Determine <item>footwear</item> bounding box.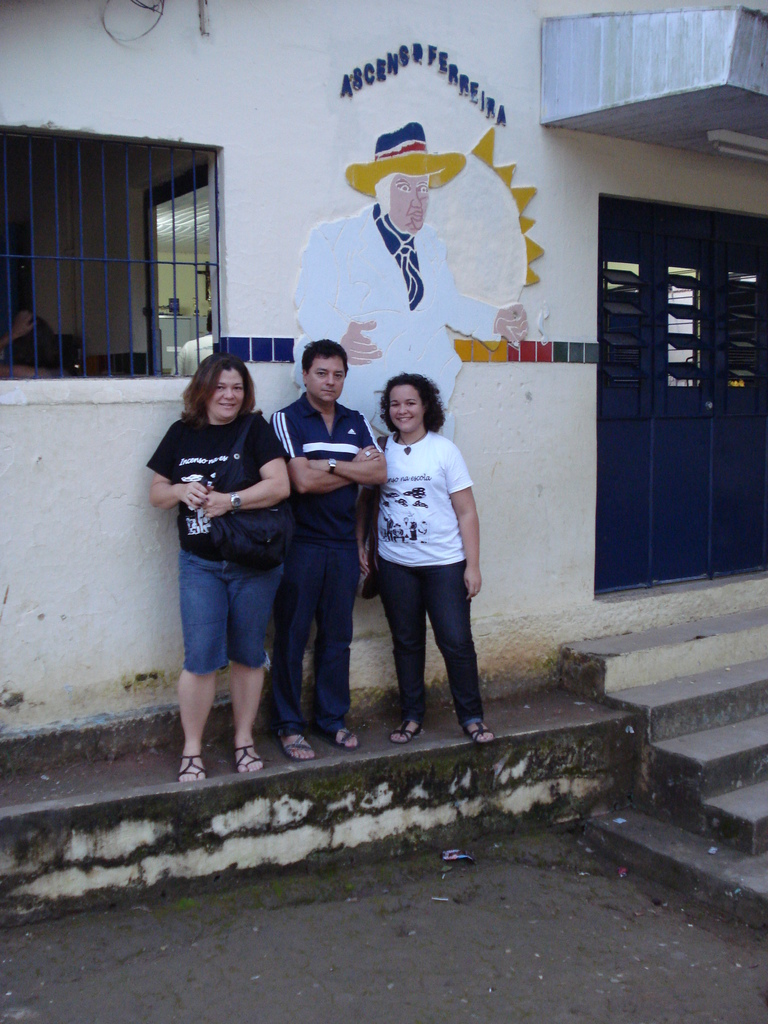
Determined: [235, 746, 262, 771].
